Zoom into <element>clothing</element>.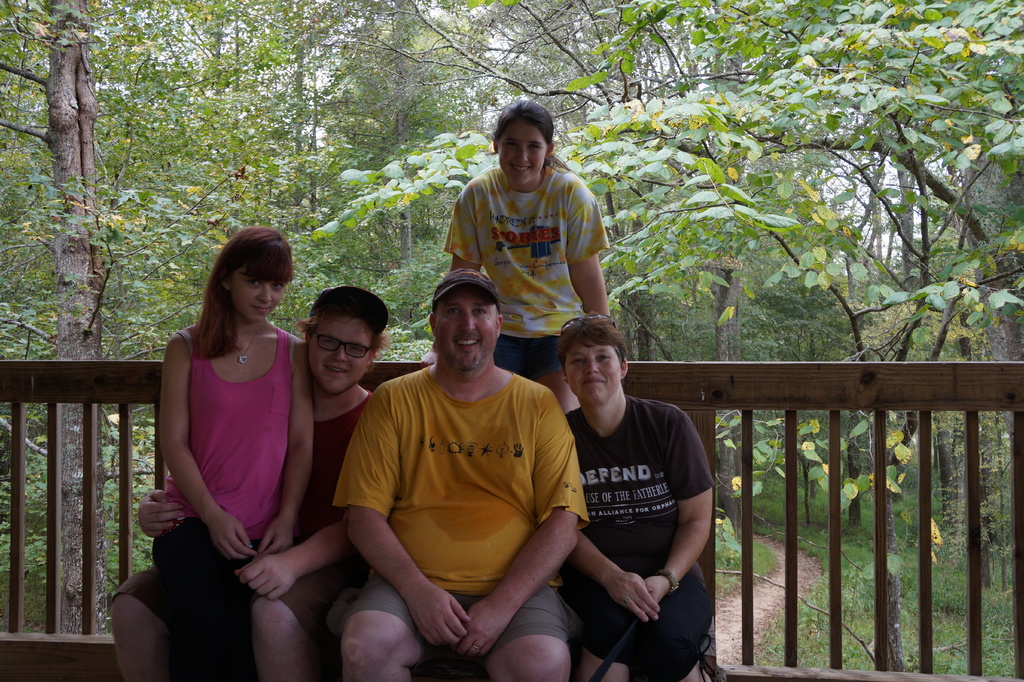
Zoom target: bbox=[326, 345, 594, 658].
